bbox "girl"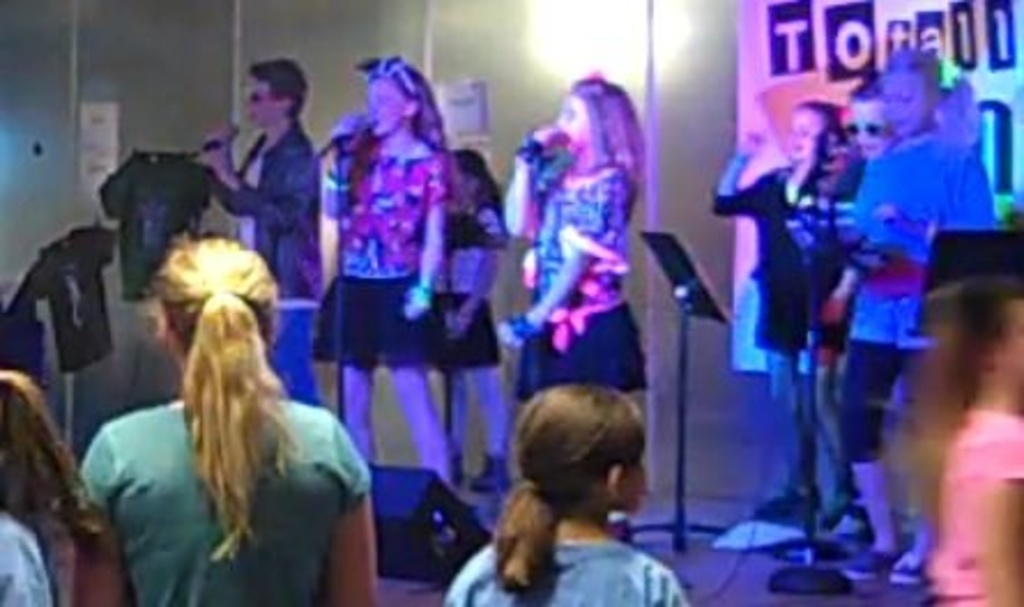
[left=884, top=276, right=1022, bottom=605]
